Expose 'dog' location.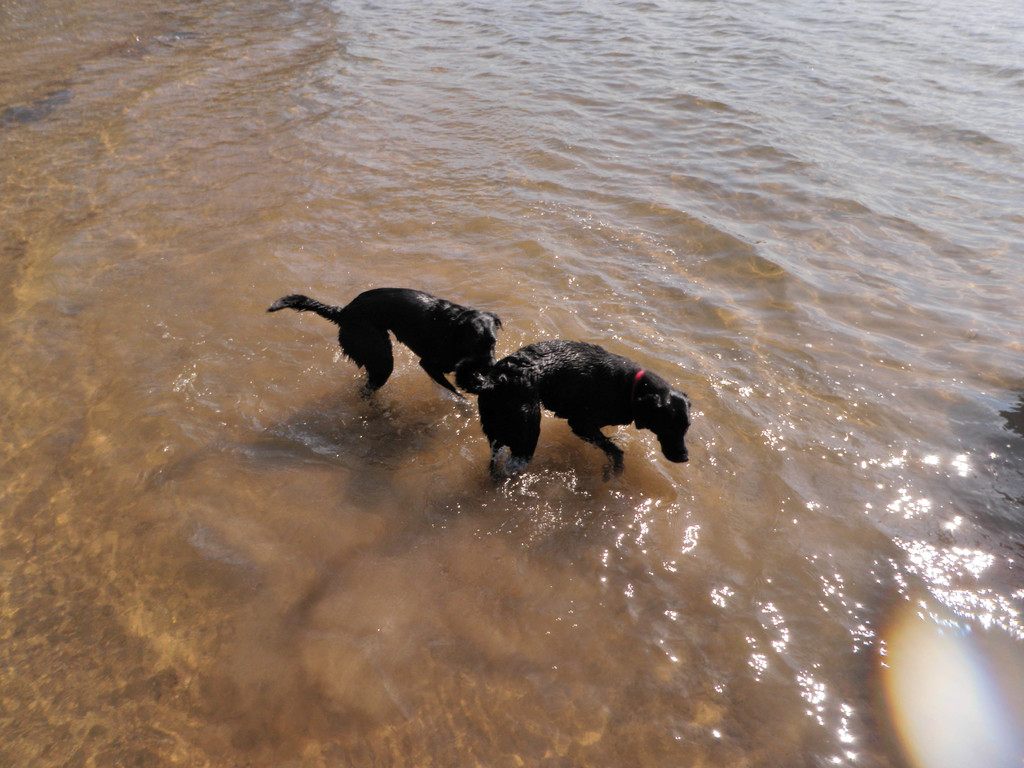
Exposed at 477 335 692 481.
